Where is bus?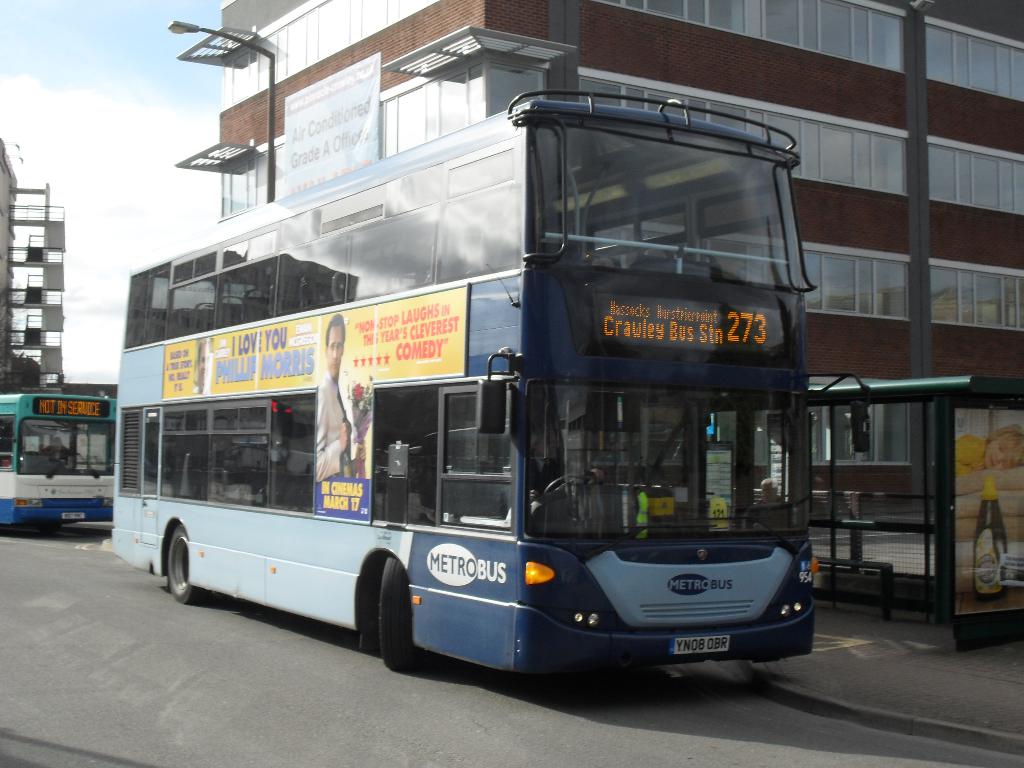
[106,94,874,680].
